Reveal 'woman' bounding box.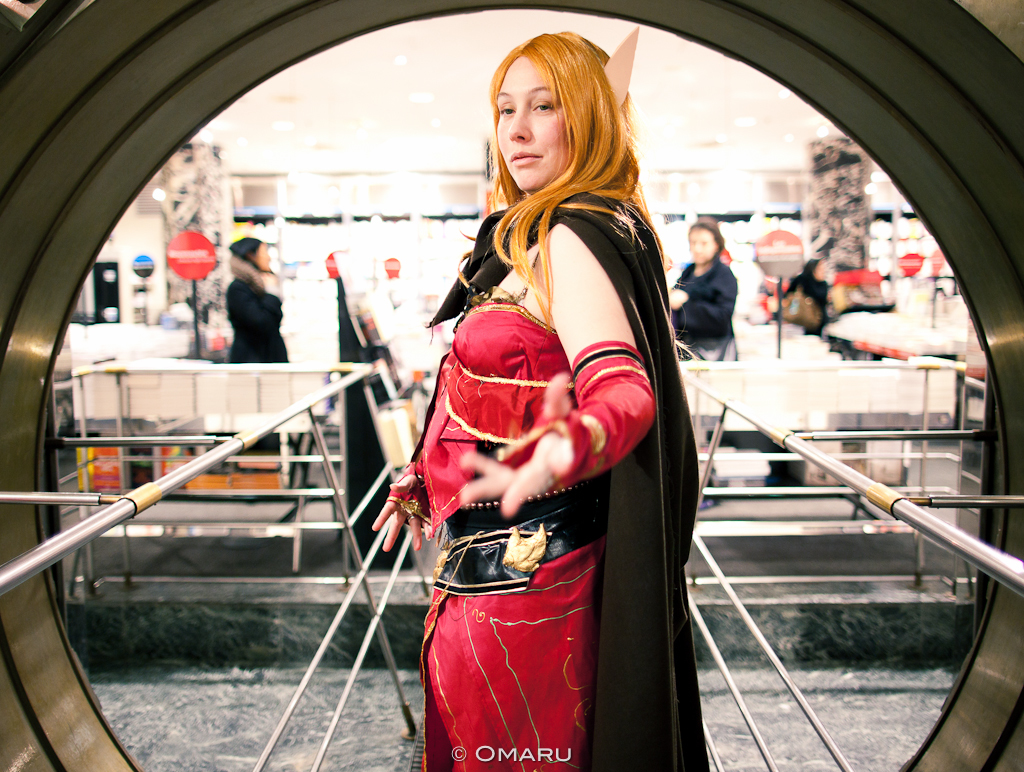
Revealed: crop(653, 209, 737, 490).
